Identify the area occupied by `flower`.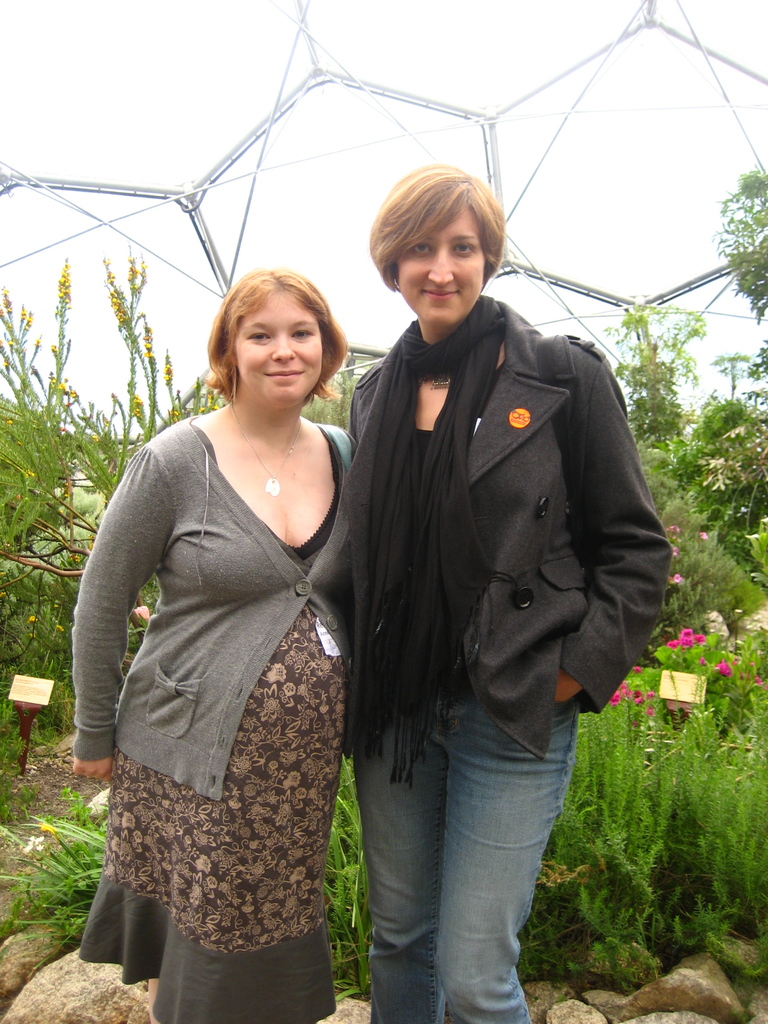
Area: rect(732, 659, 740, 669).
